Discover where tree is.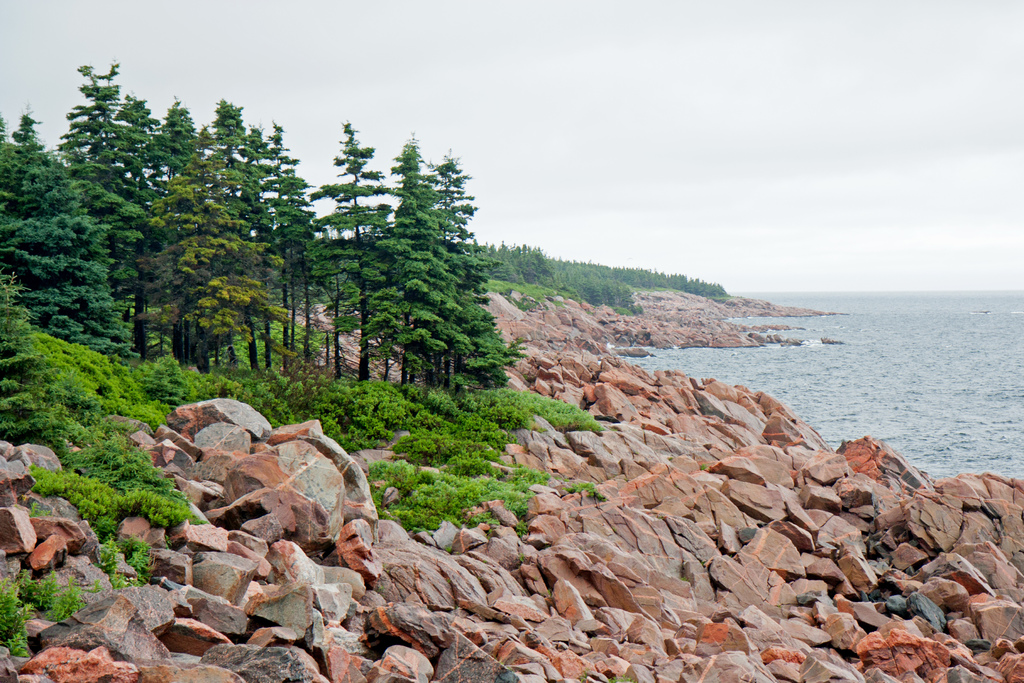
Discovered at bbox=(266, 117, 300, 358).
